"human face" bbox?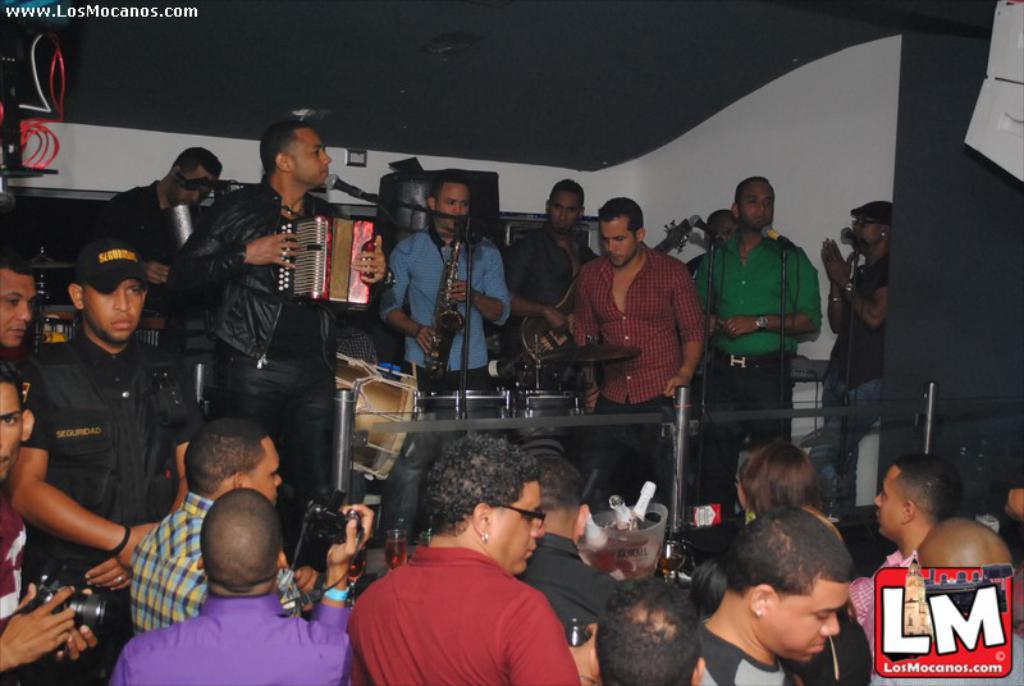
rect(849, 214, 882, 248)
